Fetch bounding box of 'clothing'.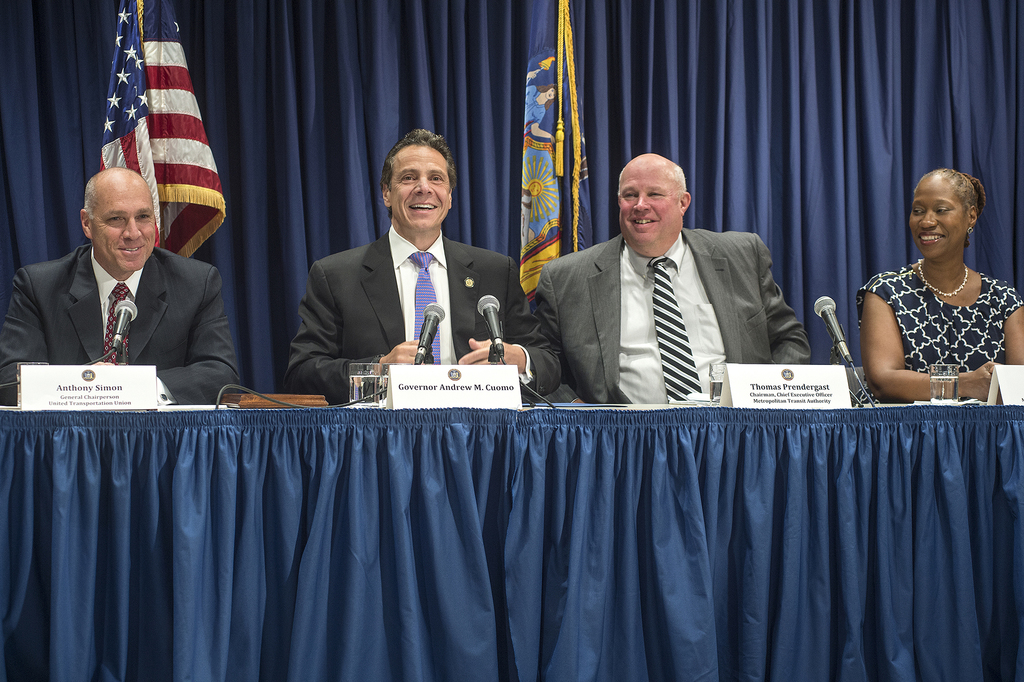
Bbox: {"x1": 860, "y1": 219, "x2": 1023, "y2": 402}.
